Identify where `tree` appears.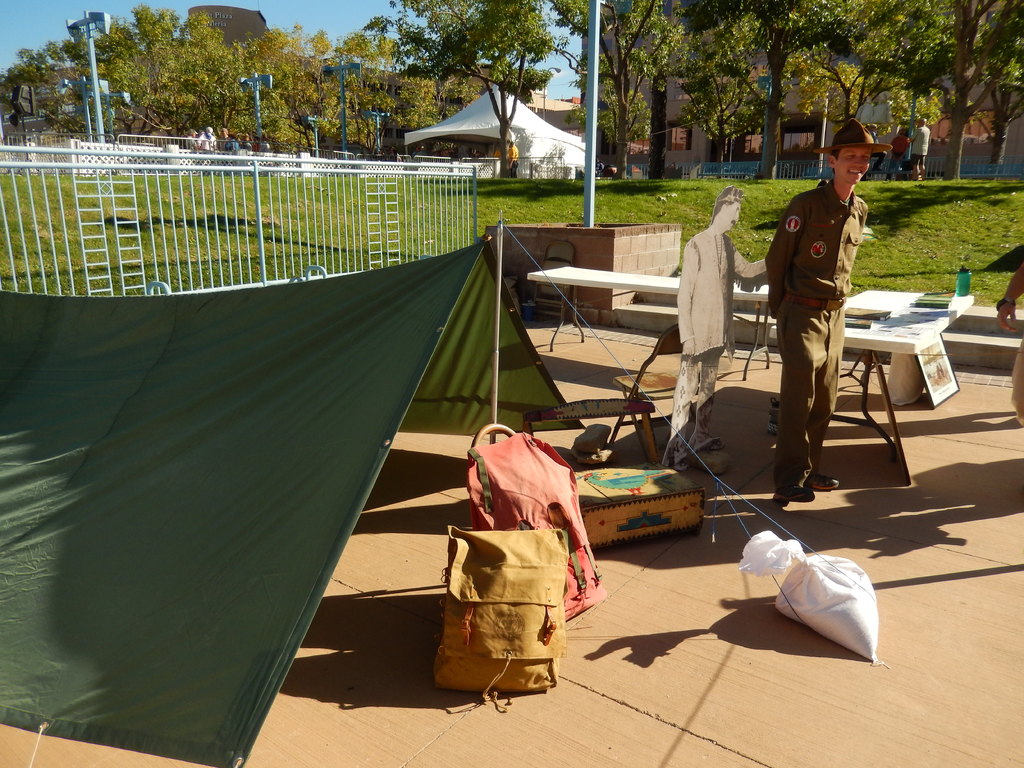
Appears at BBox(442, 77, 476, 119).
